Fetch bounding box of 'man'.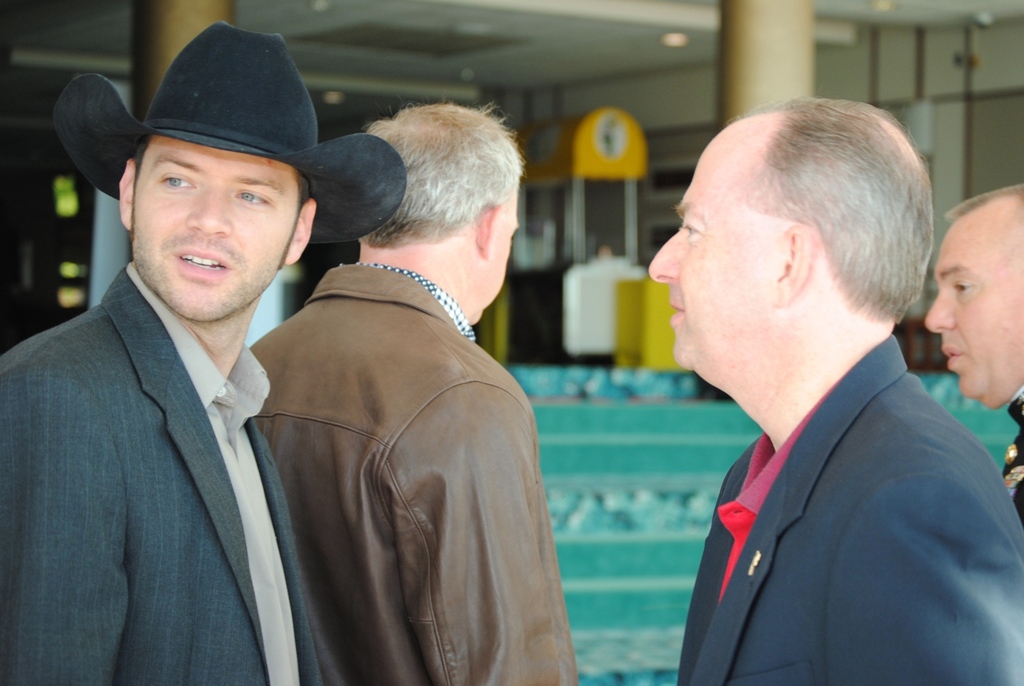
Bbox: detection(920, 180, 1023, 503).
